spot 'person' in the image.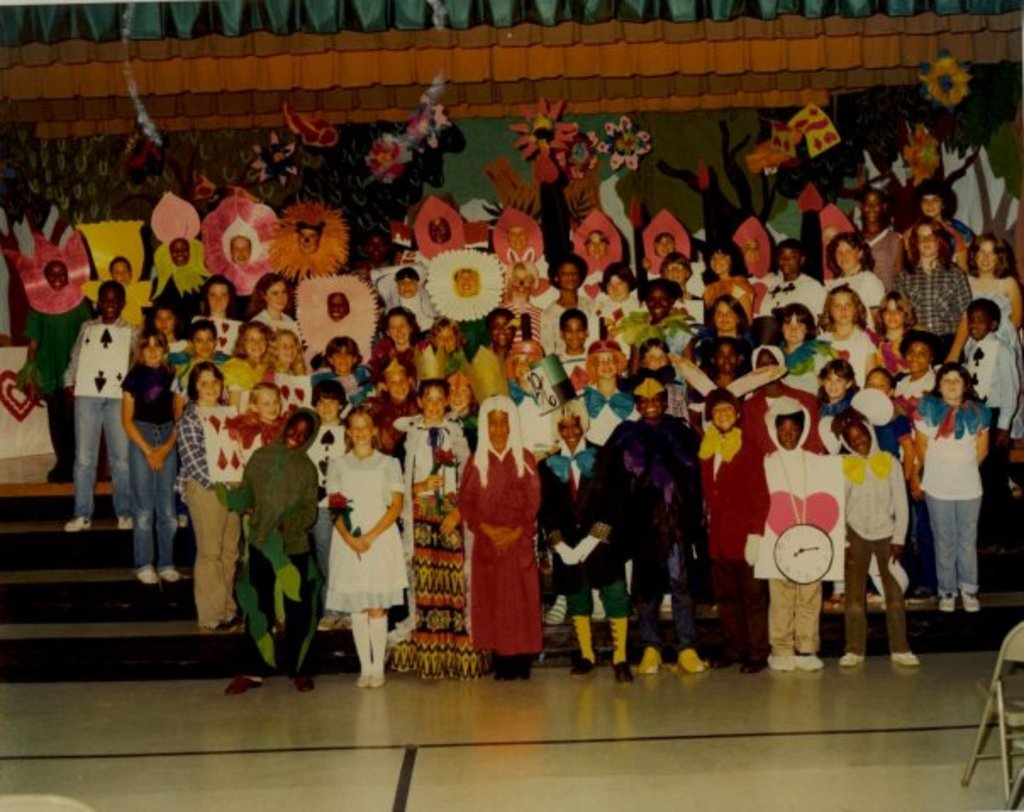
'person' found at bbox=[632, 331, 697, 437].
